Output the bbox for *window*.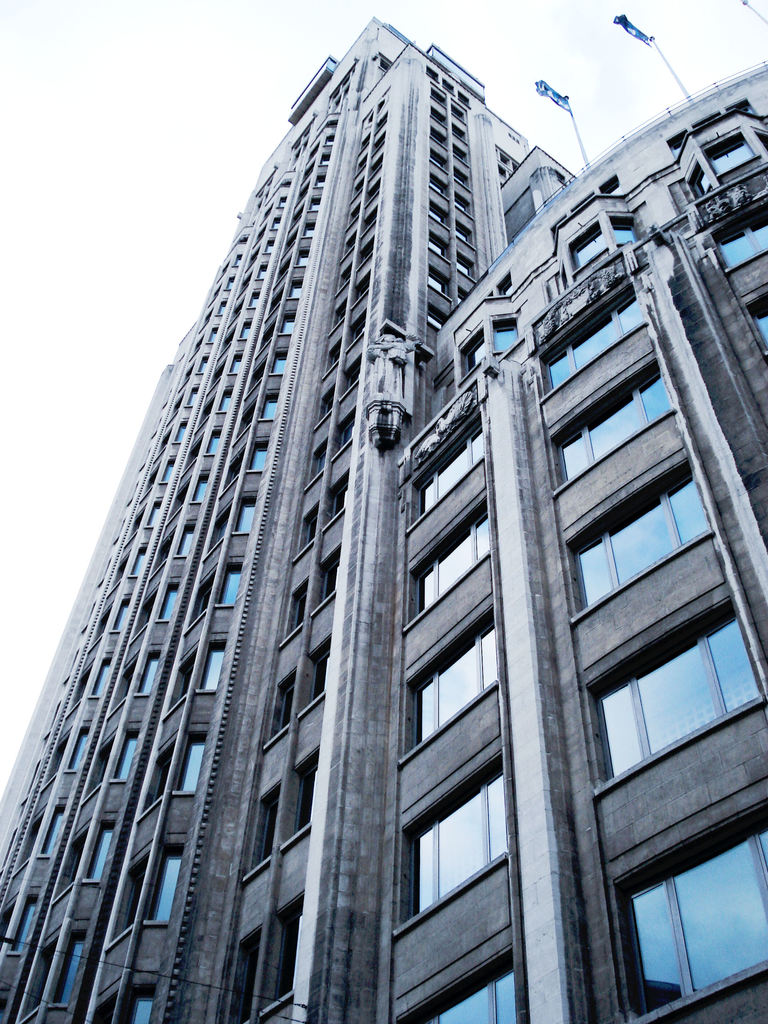
(x1=105, y1=553, x2=131, y2=589).
